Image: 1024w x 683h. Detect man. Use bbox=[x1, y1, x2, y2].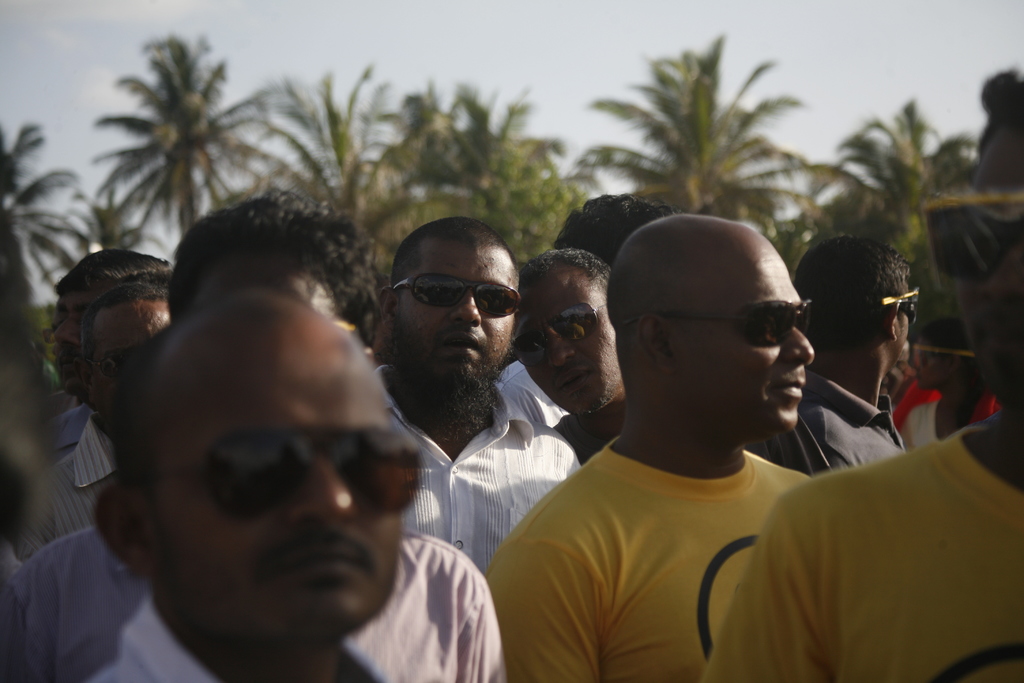
bbox=[552, 194, 675, 252].
